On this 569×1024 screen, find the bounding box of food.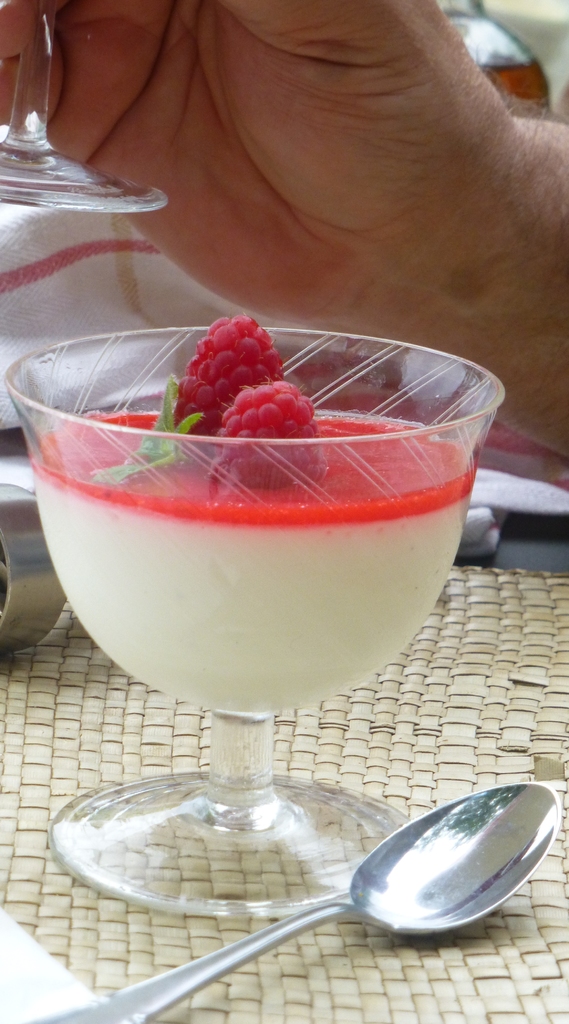
Bounding box: rect(173, 323, 287, 454).
